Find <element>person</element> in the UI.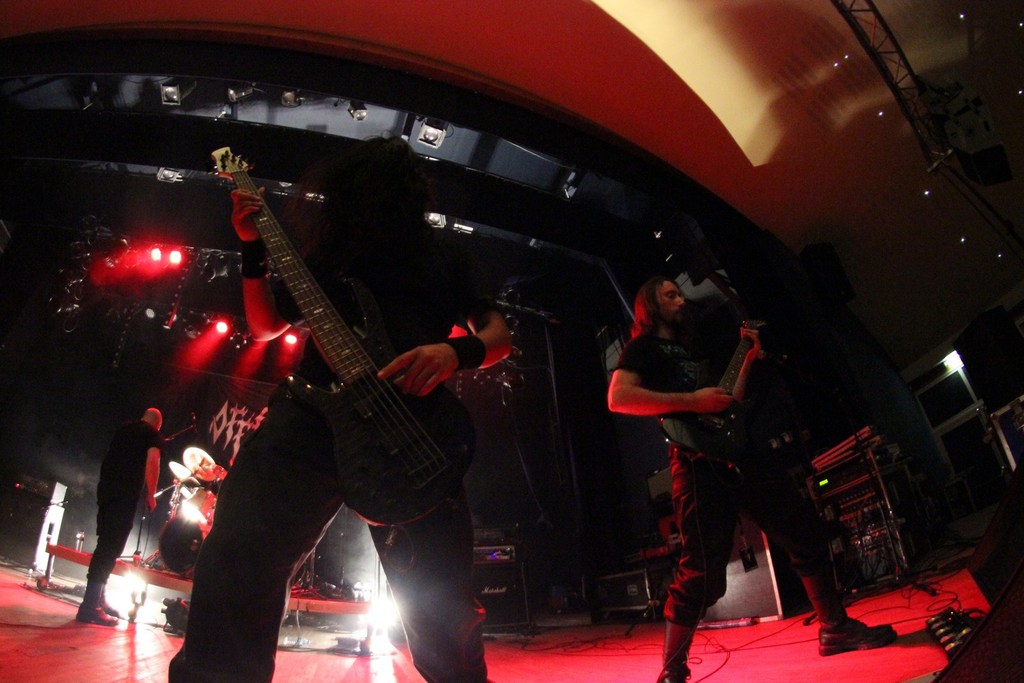
UI element at crop(611, 269, 918, 682).
